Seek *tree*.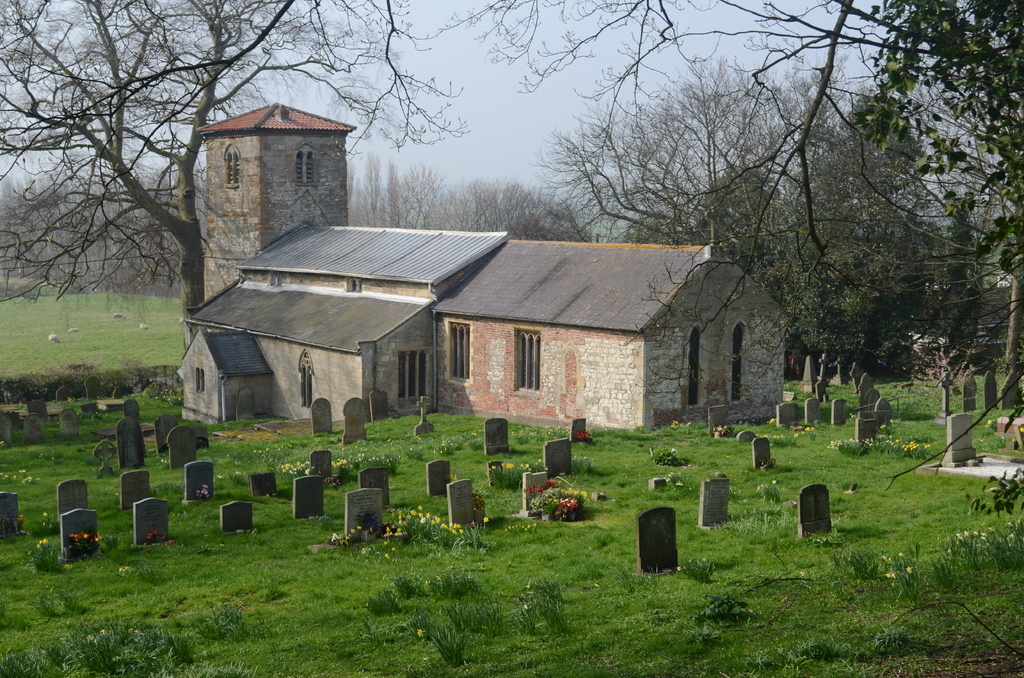
(0, 0, 451, 354).
